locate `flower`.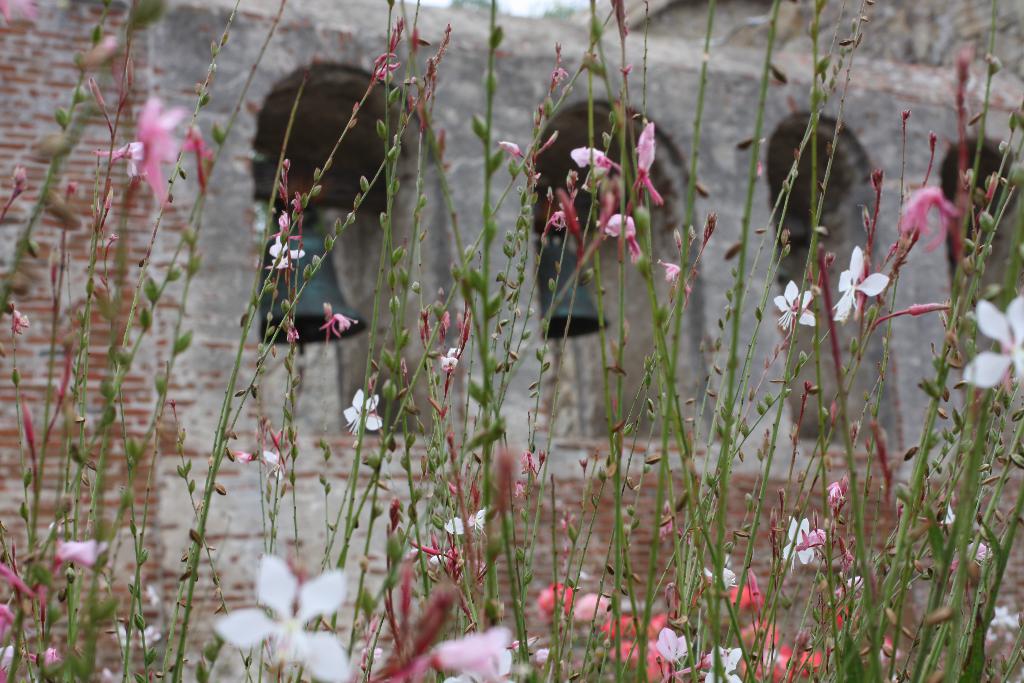
Bounding box: locate(658, 628, 689, 667).
